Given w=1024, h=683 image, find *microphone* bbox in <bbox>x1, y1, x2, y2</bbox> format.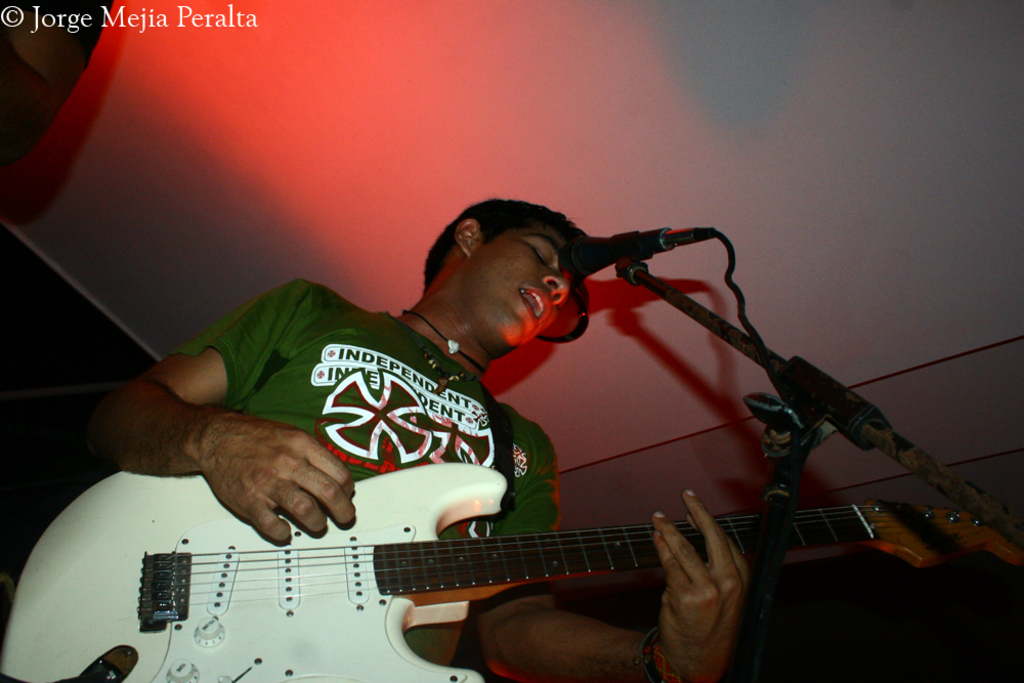
<bbox>562, 222, 706, 281</bbox>.
